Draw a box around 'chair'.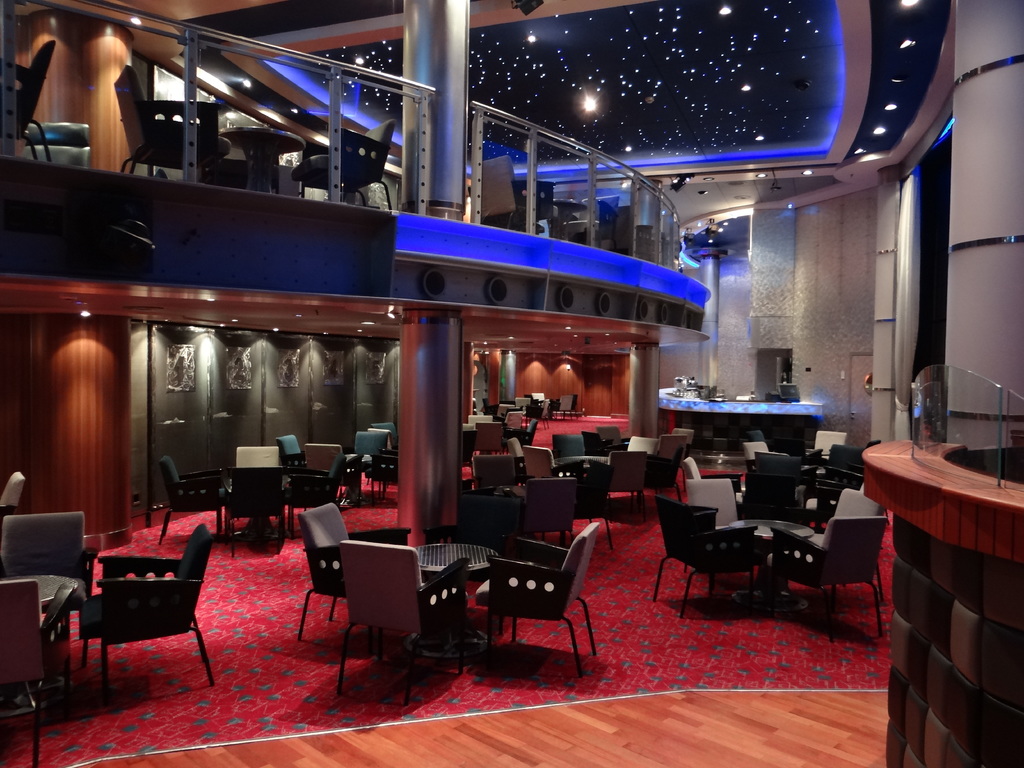
(461, 427, 473, 468).
